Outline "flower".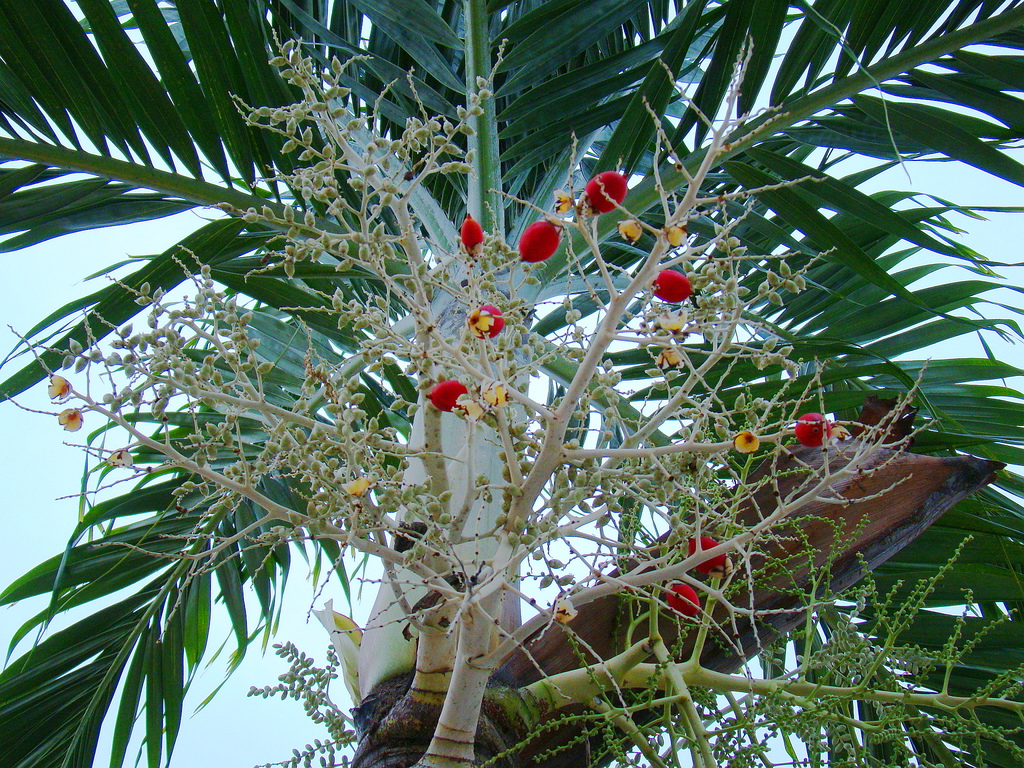
Outline: <region>825, 422, 853, 444</region>.
